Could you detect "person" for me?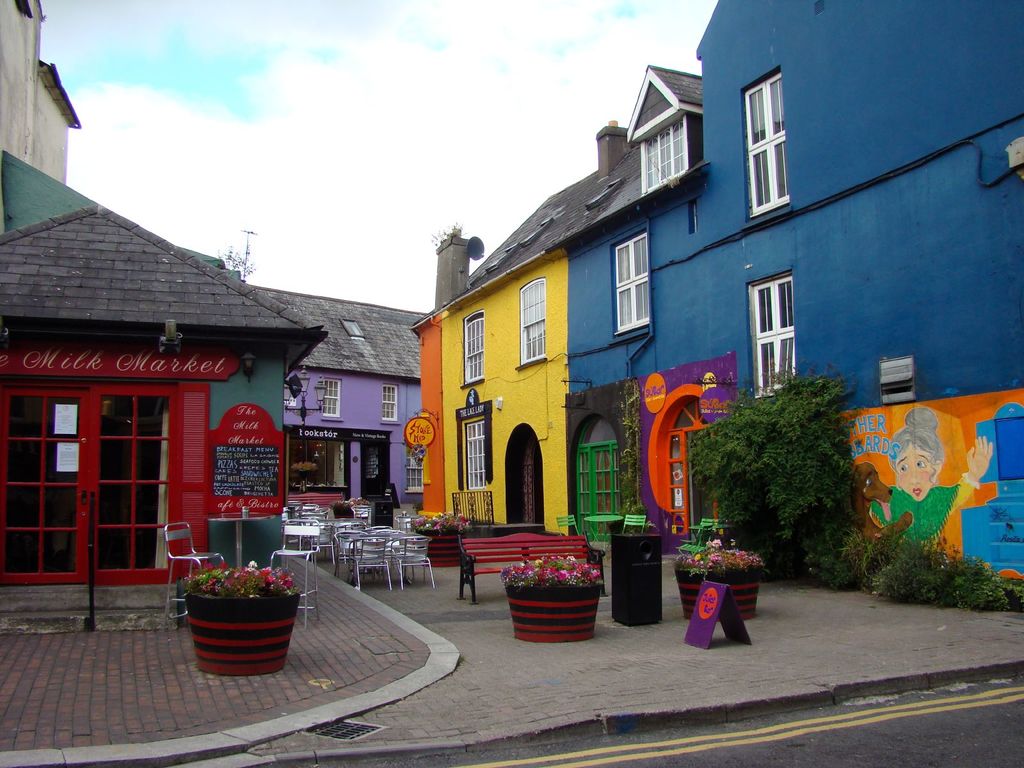
Detection result: locate(846, 406, 989, 543).
